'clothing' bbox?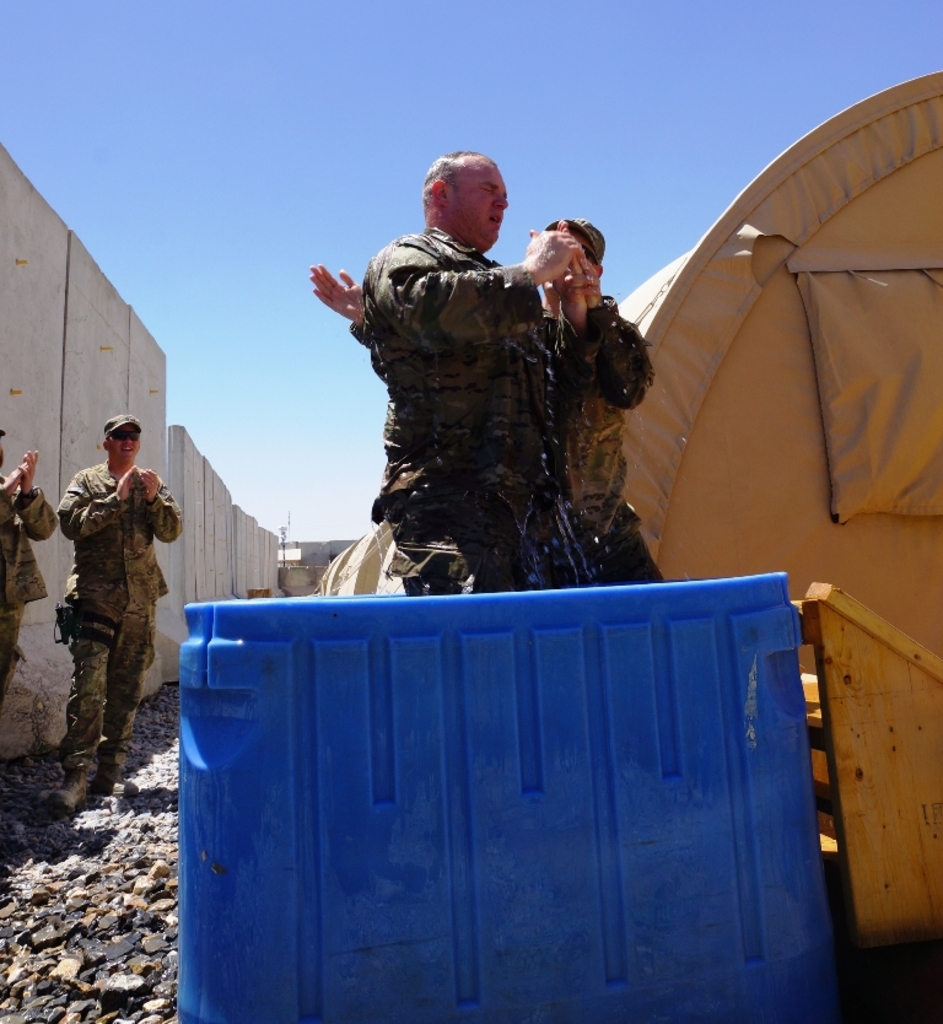
356/227/546/603
